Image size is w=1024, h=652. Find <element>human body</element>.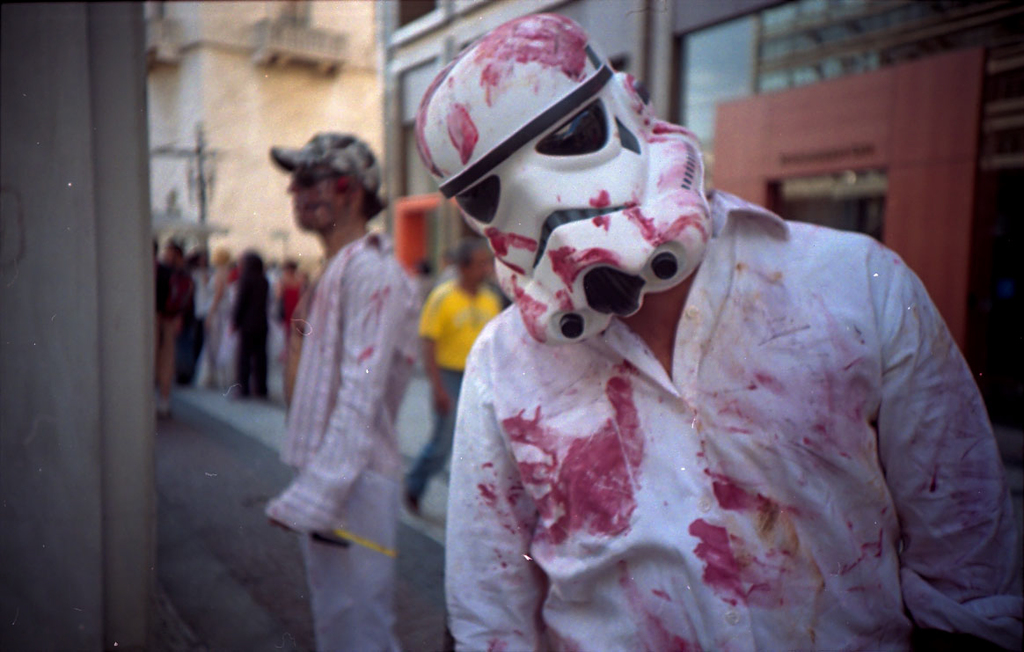
x1=408 y1=279 x2=514 y2=504.
